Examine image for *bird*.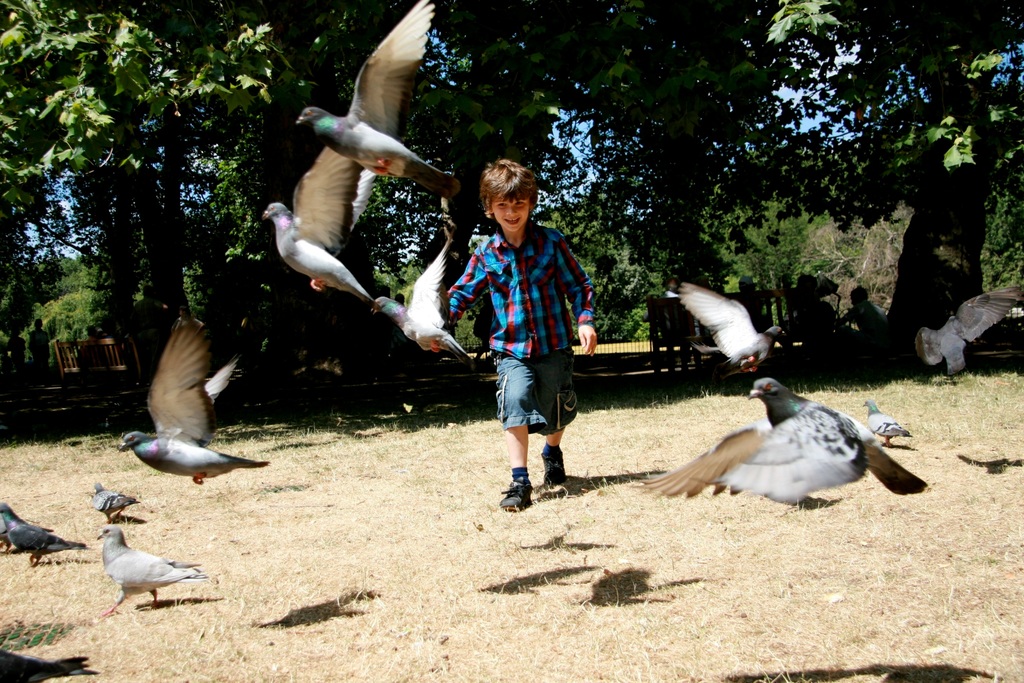
Examination result: select_region(94, 525, 210, 616).
